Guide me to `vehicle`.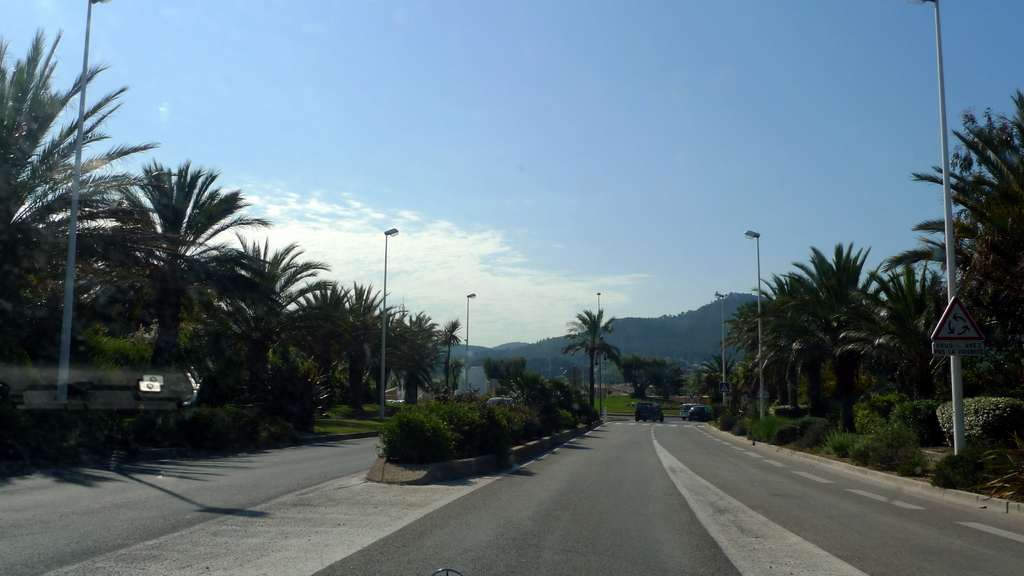
Guidance: 634/400/662/422.
